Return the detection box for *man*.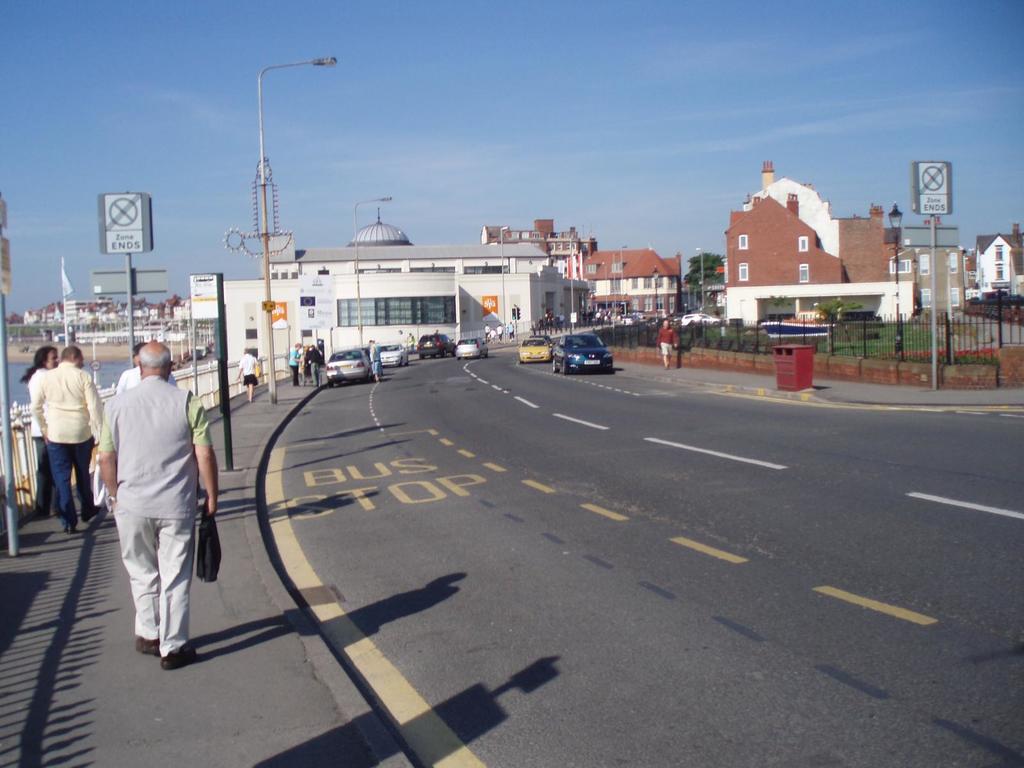
[547, 311, 554, 325].
